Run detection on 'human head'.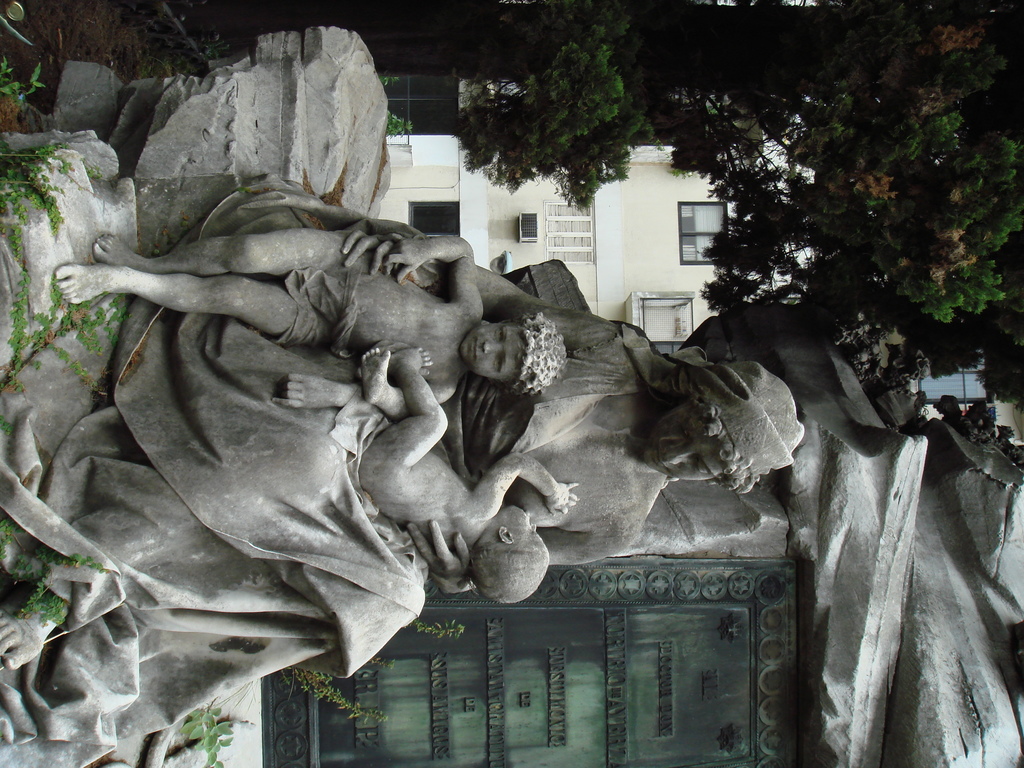
Result: 457:307:533:397.
